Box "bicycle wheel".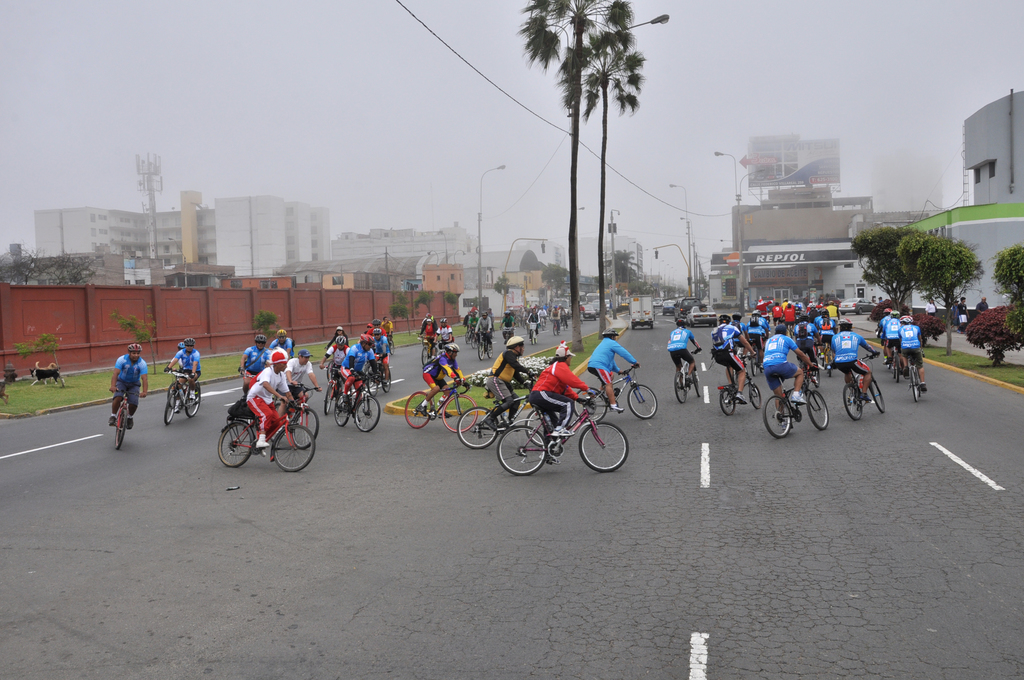
locate(894, 353, 898, 384).
